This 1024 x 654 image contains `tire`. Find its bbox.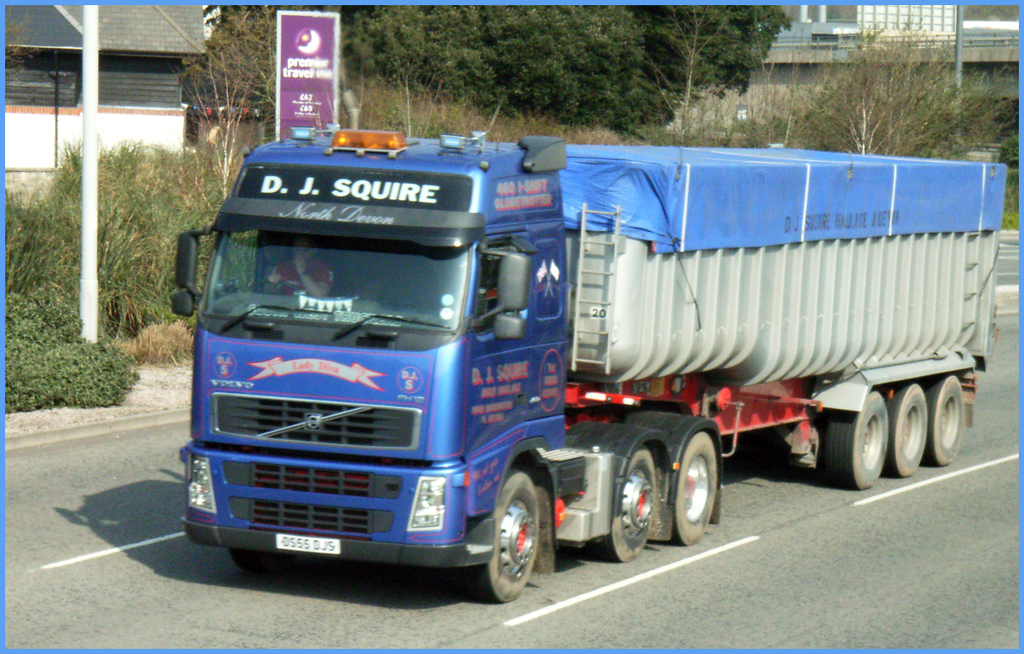
BBox(919, 374, 966, 463).
